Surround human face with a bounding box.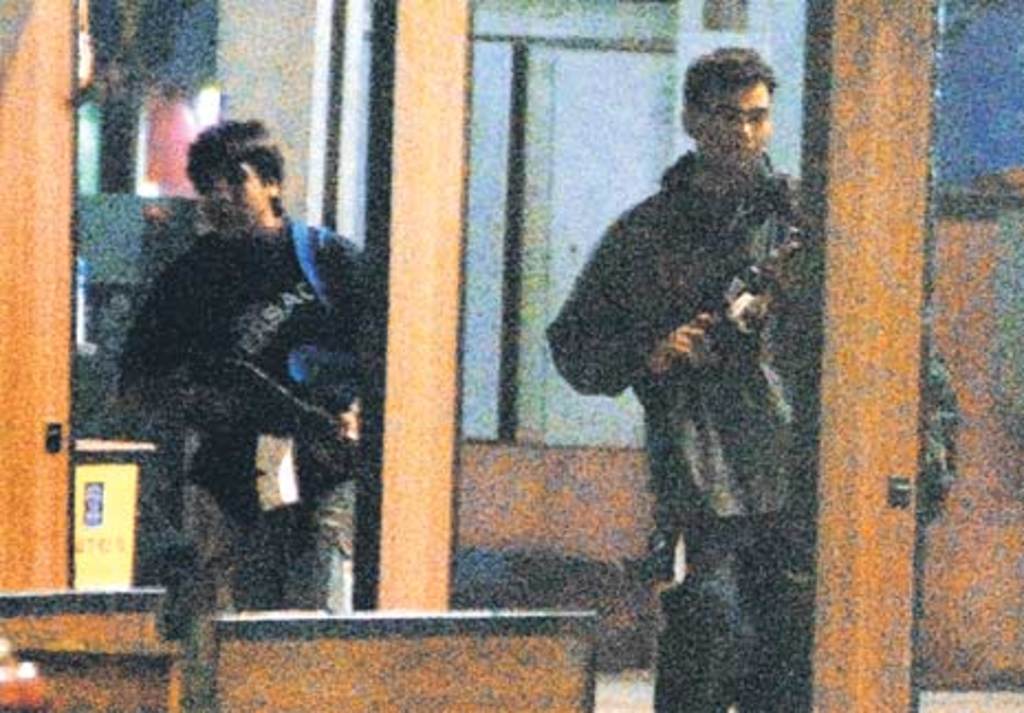
bbox=[198, 158, 269, 233].
